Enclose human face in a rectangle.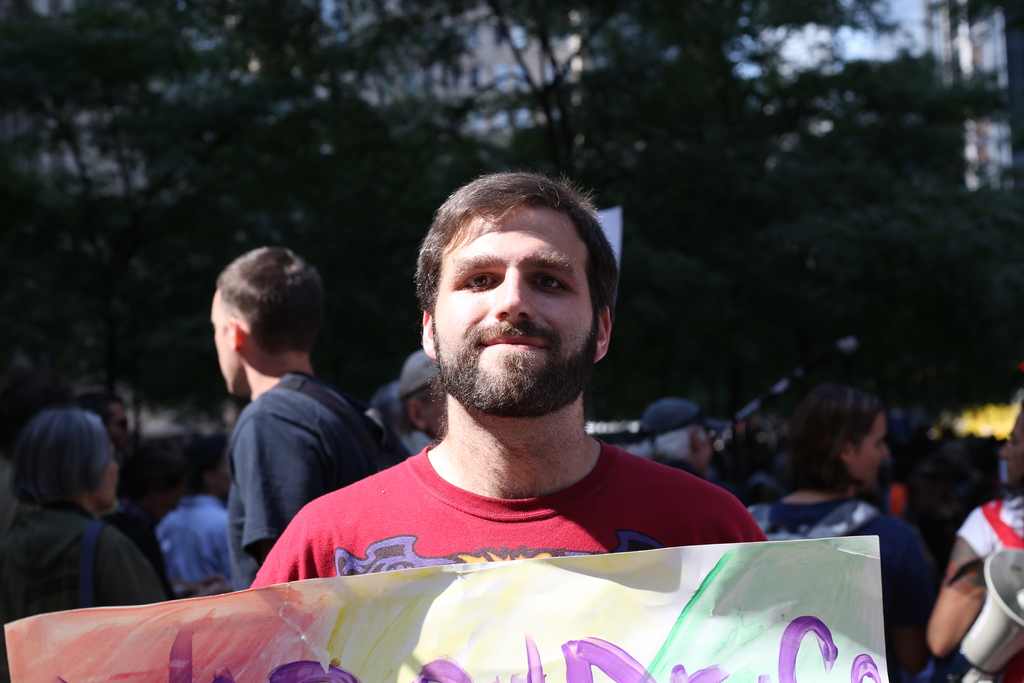
<region>430, 203, 601, 411</region>.
